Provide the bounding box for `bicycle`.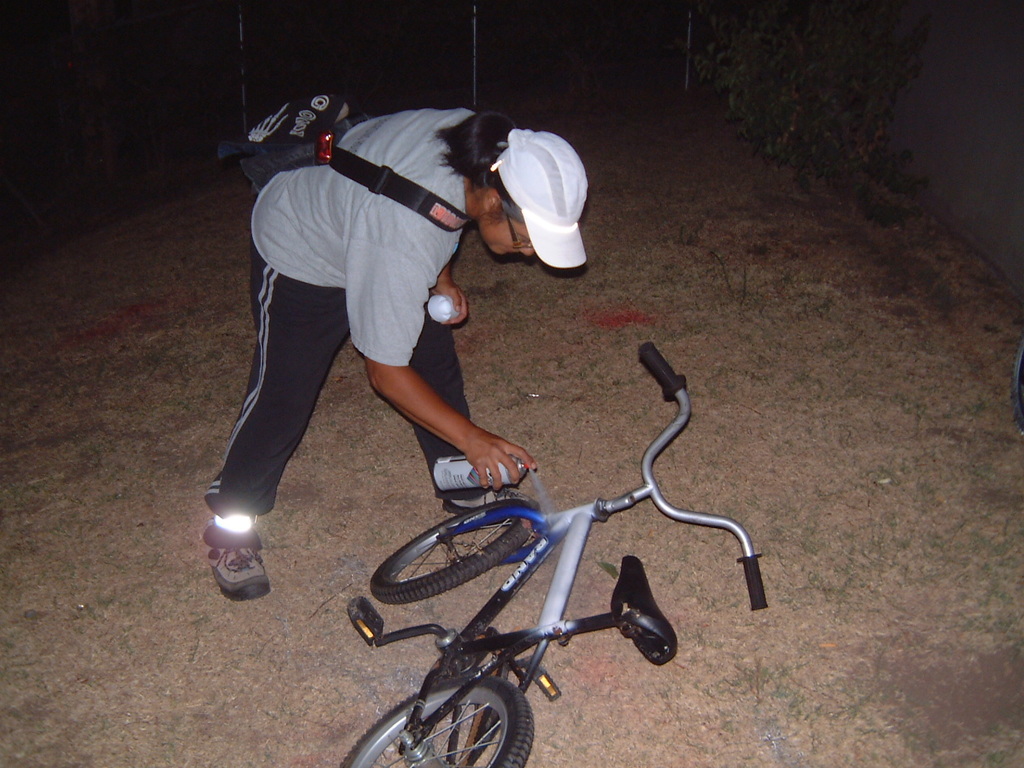
(332, 337, 754, 758).
